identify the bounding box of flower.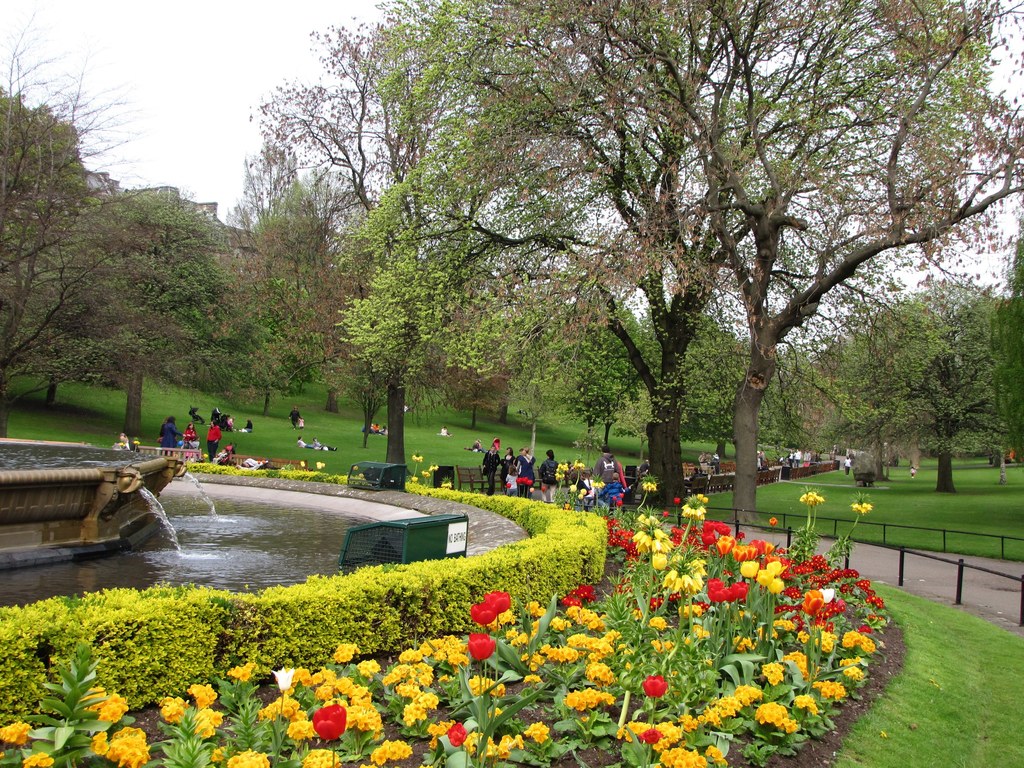
BBox(411, 475, 419, 483).
